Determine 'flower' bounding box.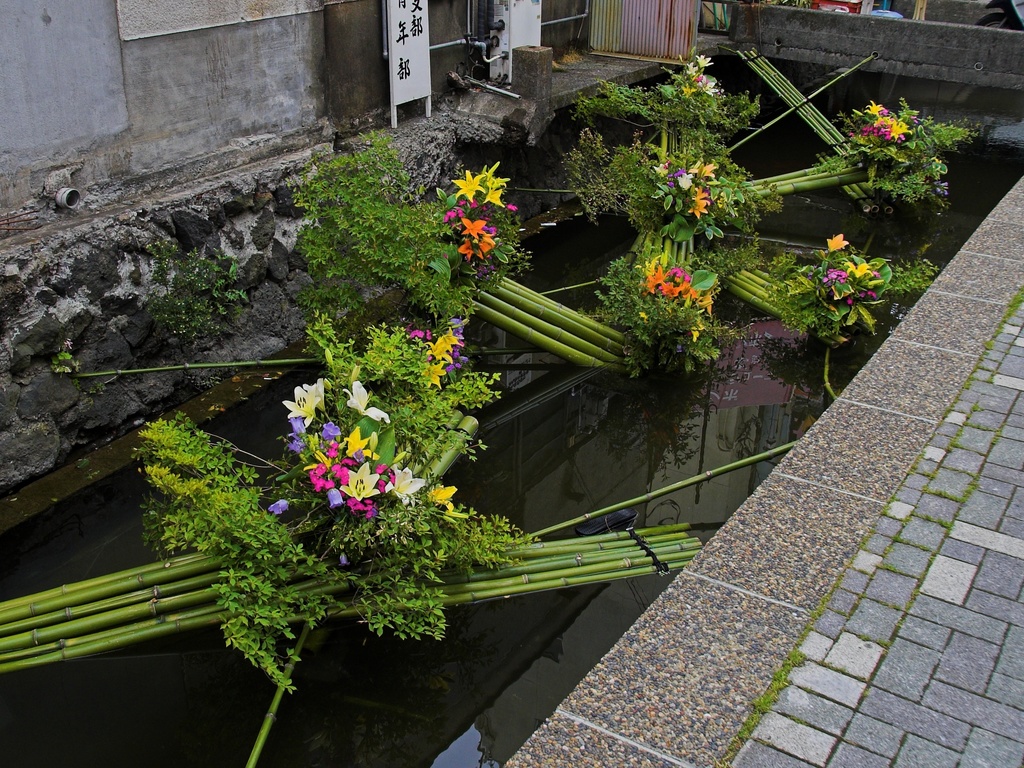
Determined: <region>929, 180, 947, 198</region>.
